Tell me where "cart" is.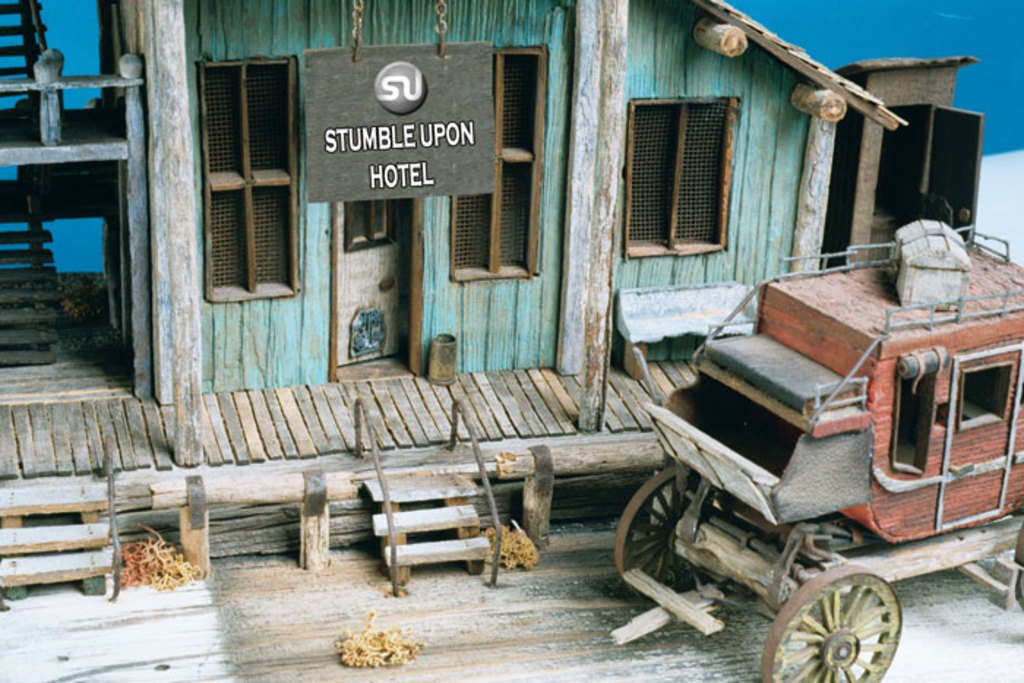
"cart" is at locate(610, 227, 1023, 682).
